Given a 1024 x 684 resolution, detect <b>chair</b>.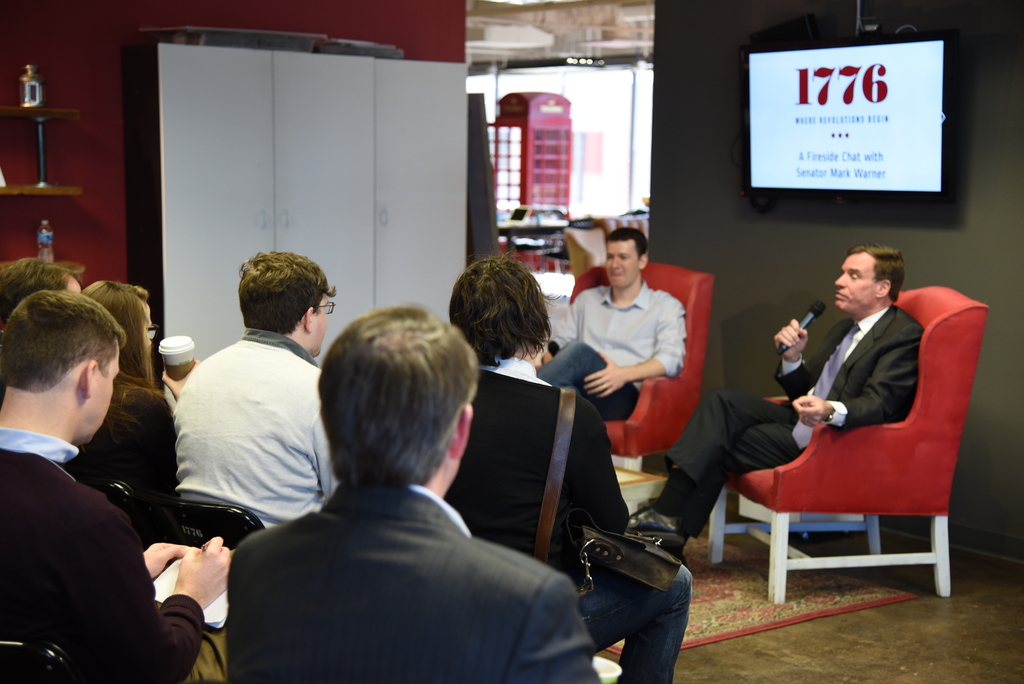
732,298,977,626.
